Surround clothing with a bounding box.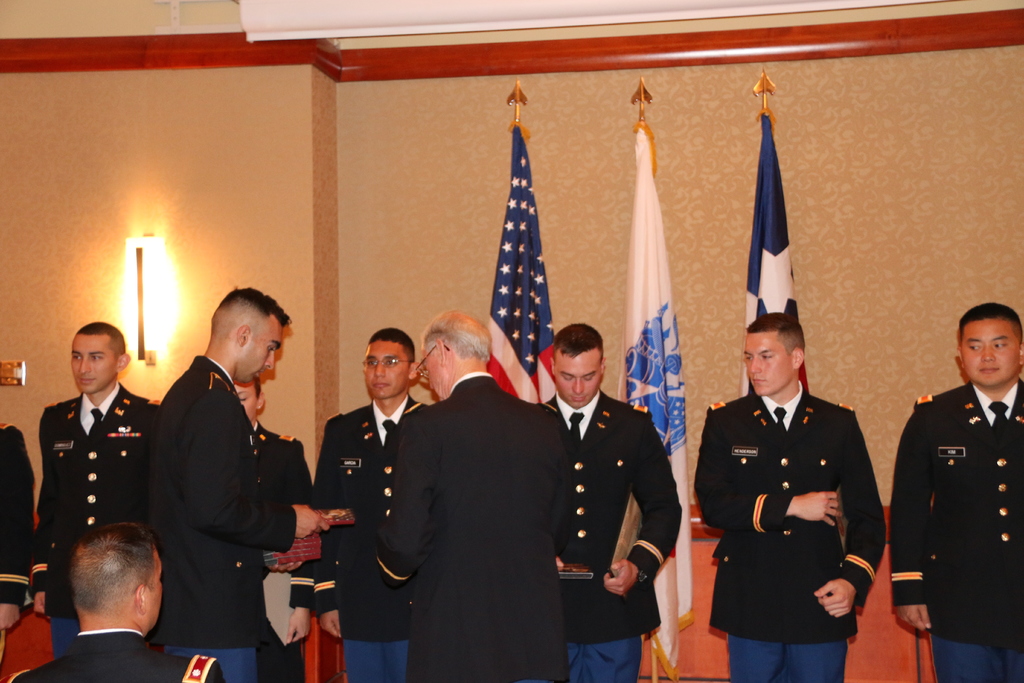
pyautogui.locateOnScreen(31, 371, 151, 650).
